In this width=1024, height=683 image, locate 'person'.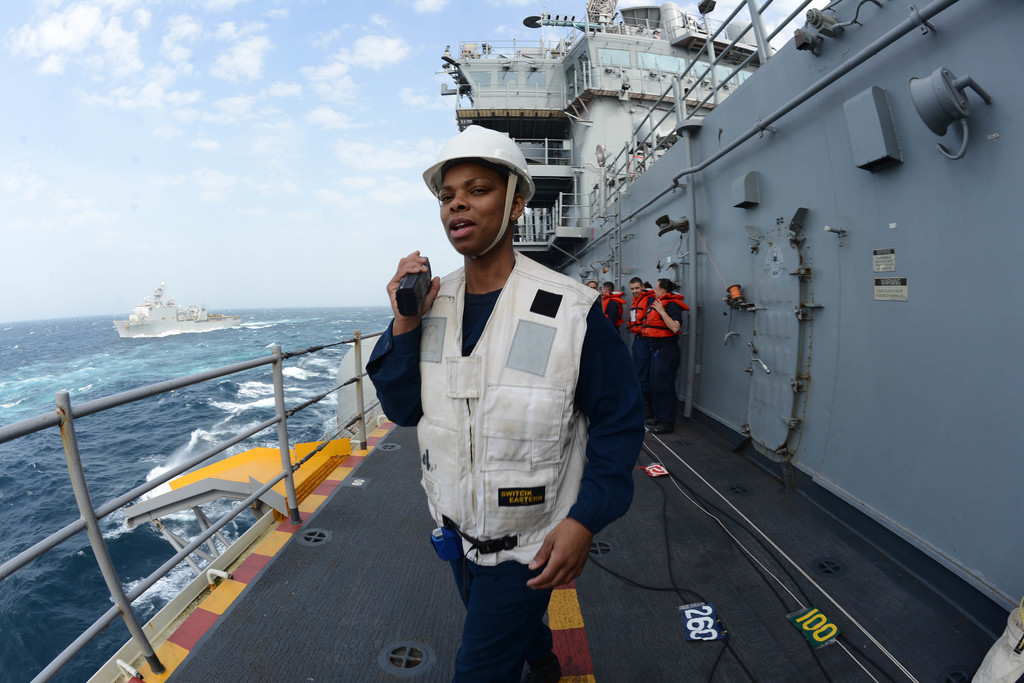
Bounding box: Rect(625, 279, 652, 412).
